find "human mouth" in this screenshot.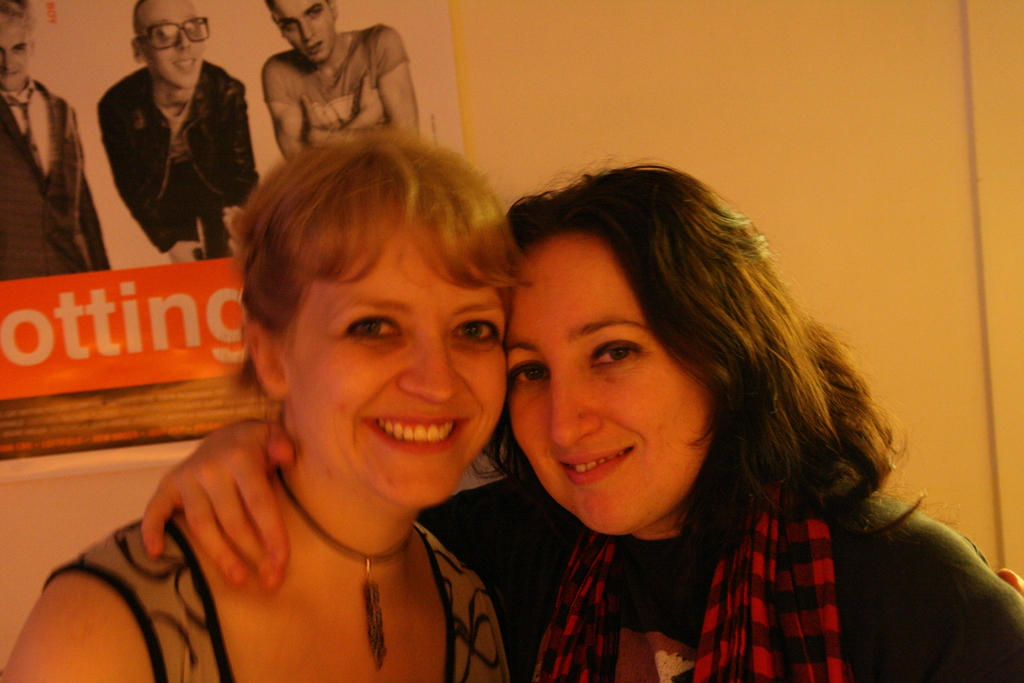
The bounding box for "human mouth" is bbox=(554, 437, 639, 486).
